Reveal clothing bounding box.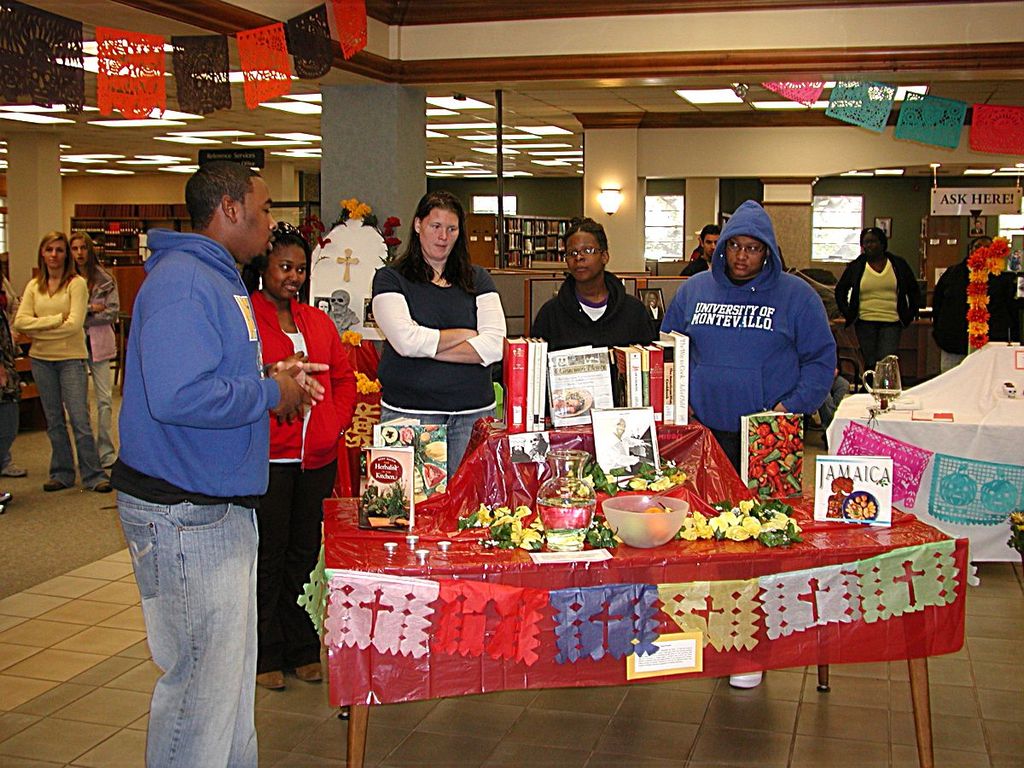
Revealed: crop(0, 263, 26, 482).
